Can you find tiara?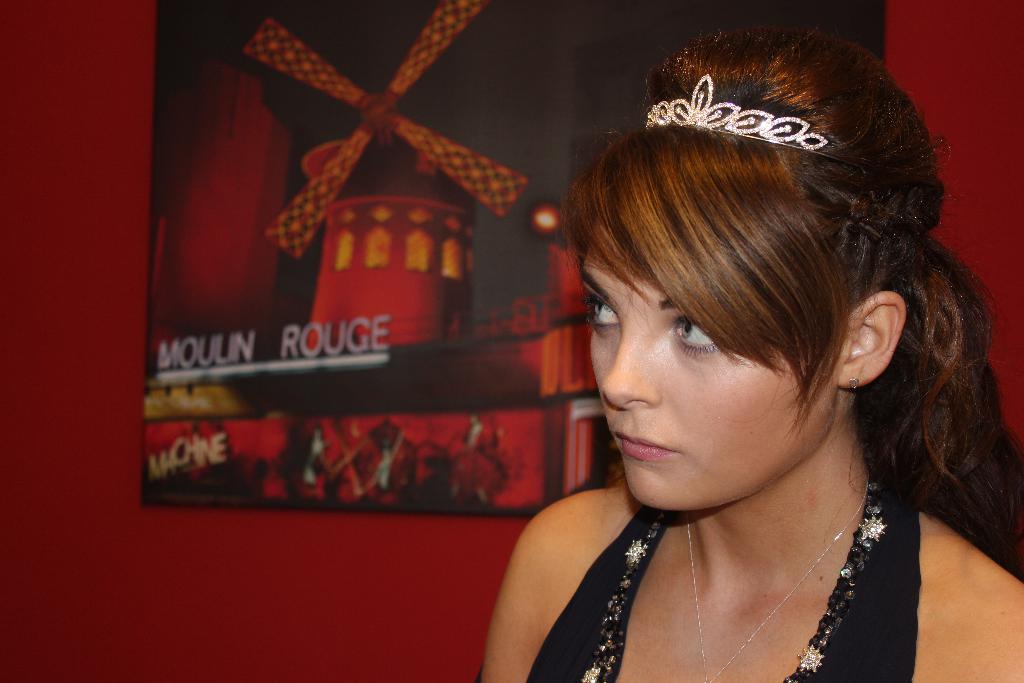
Yes, bounding box: 644/75/847/158.
